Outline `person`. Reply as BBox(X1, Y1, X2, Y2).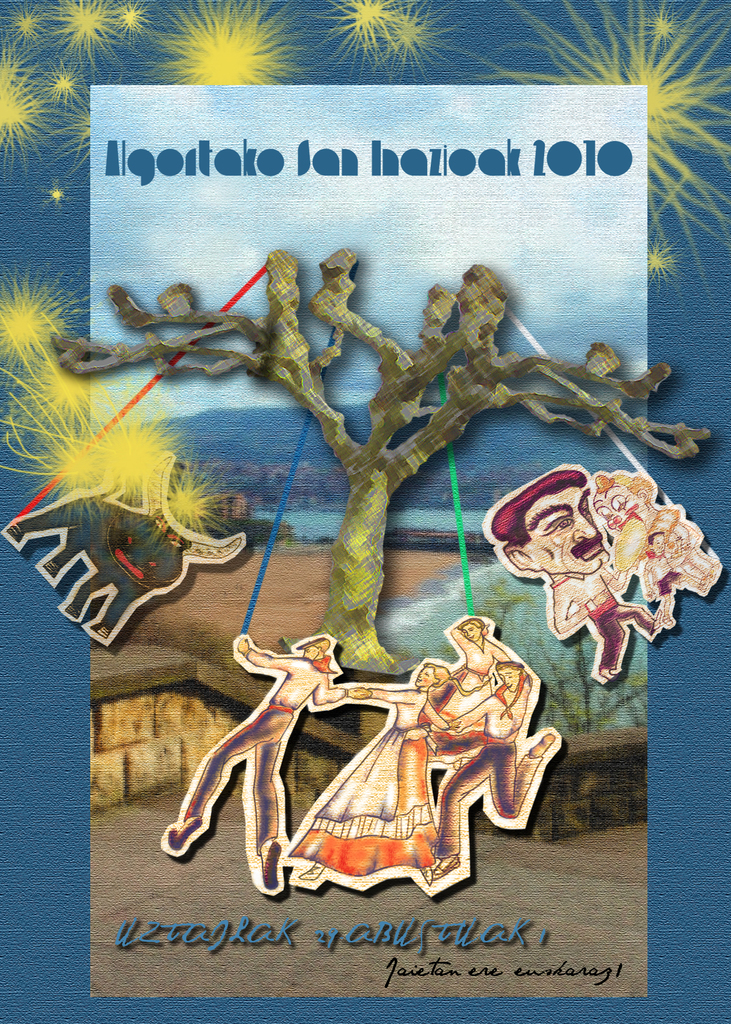
BBox(478, 461, 666, 687).
